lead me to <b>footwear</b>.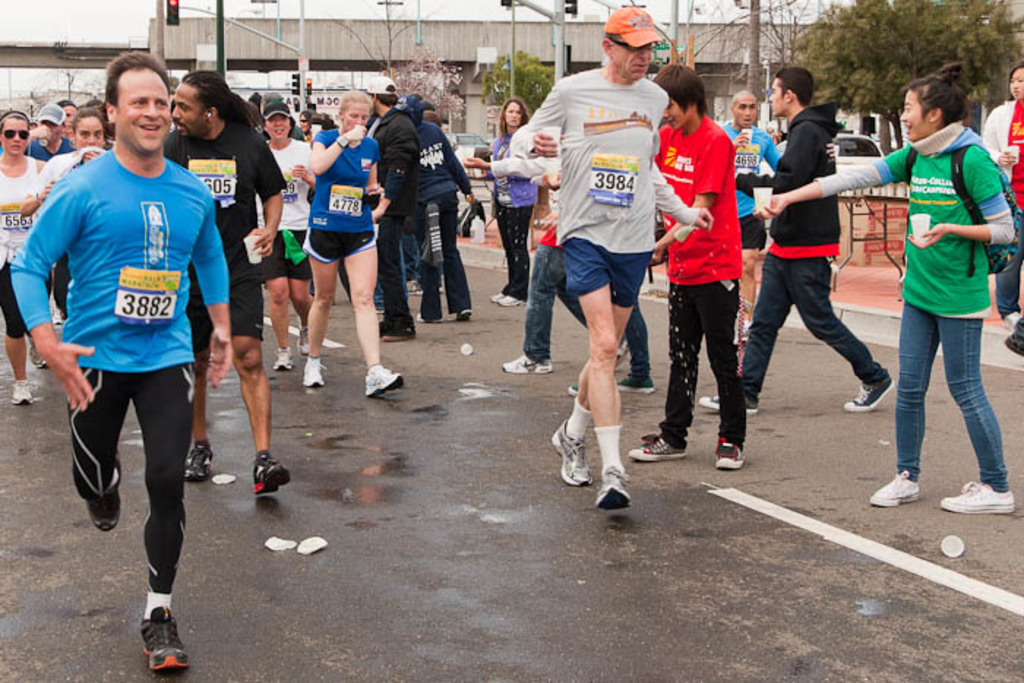
Lead to select_region(550, 426, 590, 481).
